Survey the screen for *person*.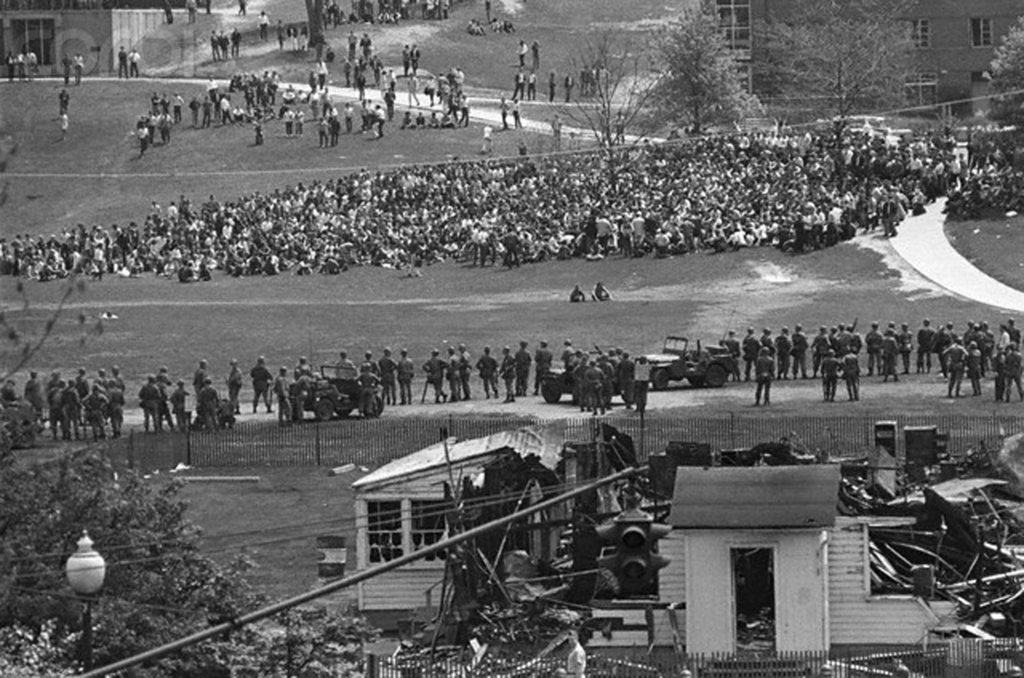
Survey found: bbox=[166, 377, 192, 433].
